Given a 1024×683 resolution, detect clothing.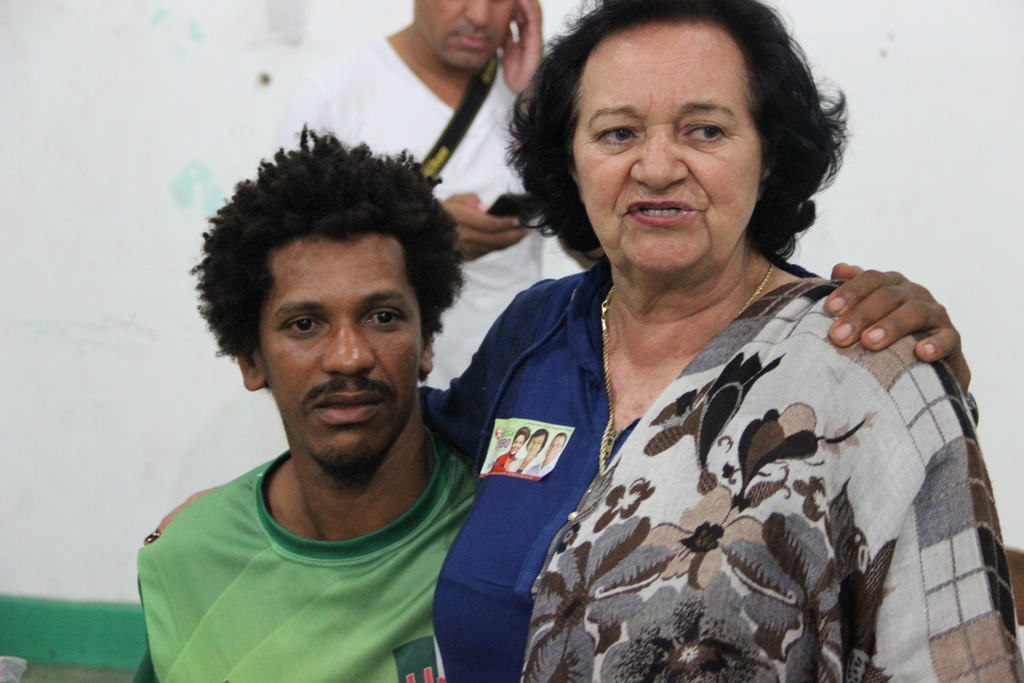
[x1=420, y1=257, x2=1023, y2=682].
